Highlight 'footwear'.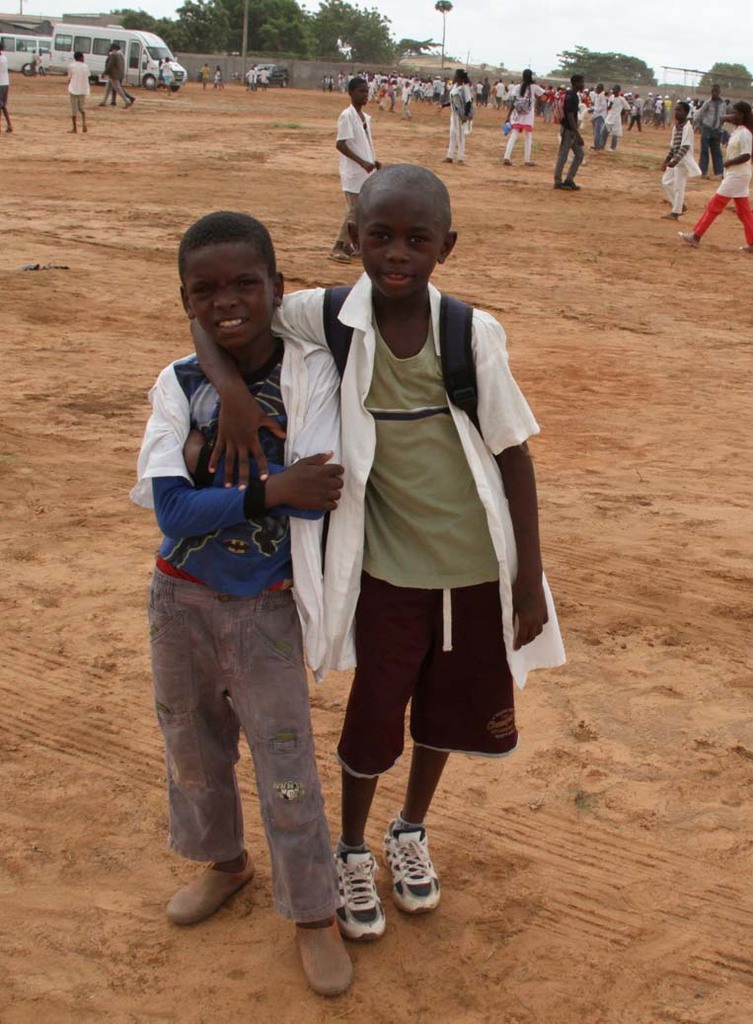
Highlighted region: {"x1": 457, "y1": 157, "x2": 465, "y2": 168}.
